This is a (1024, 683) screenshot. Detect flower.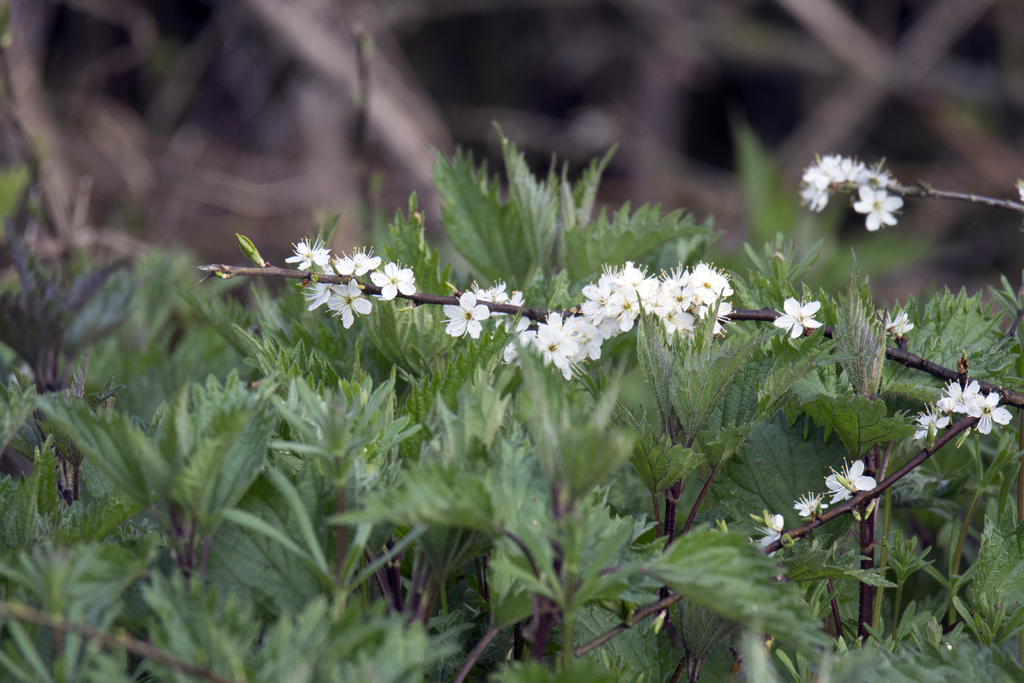
bbox(753, 509, 785, 547).
